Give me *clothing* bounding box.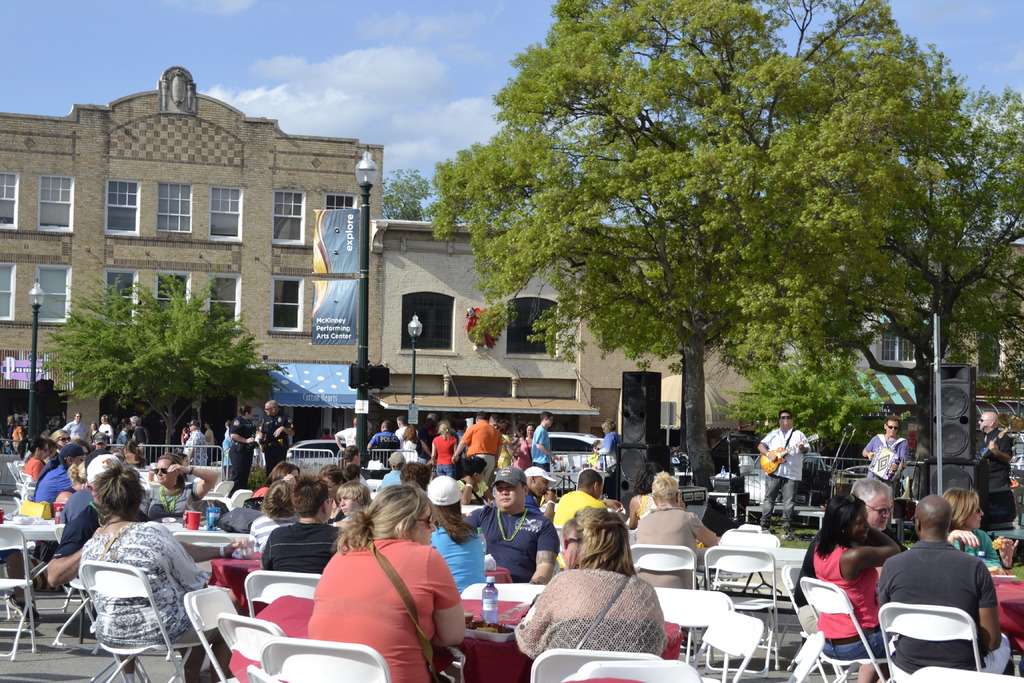
locate(5, 425, 10, 452).
